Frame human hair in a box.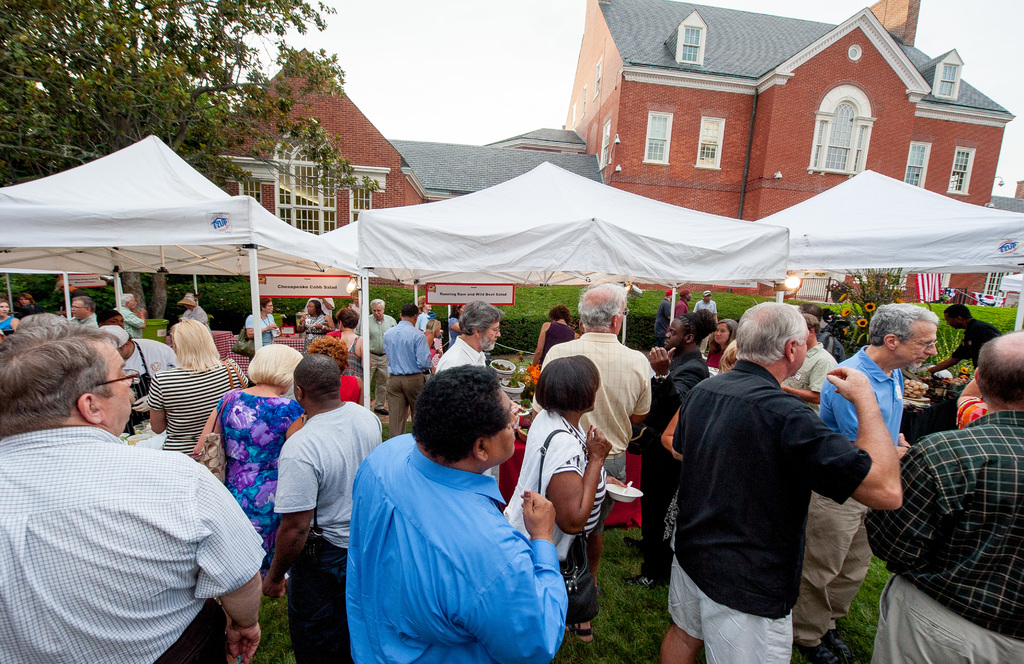
pyautogui.locateOnScreen(305, 336, 350, 373).
